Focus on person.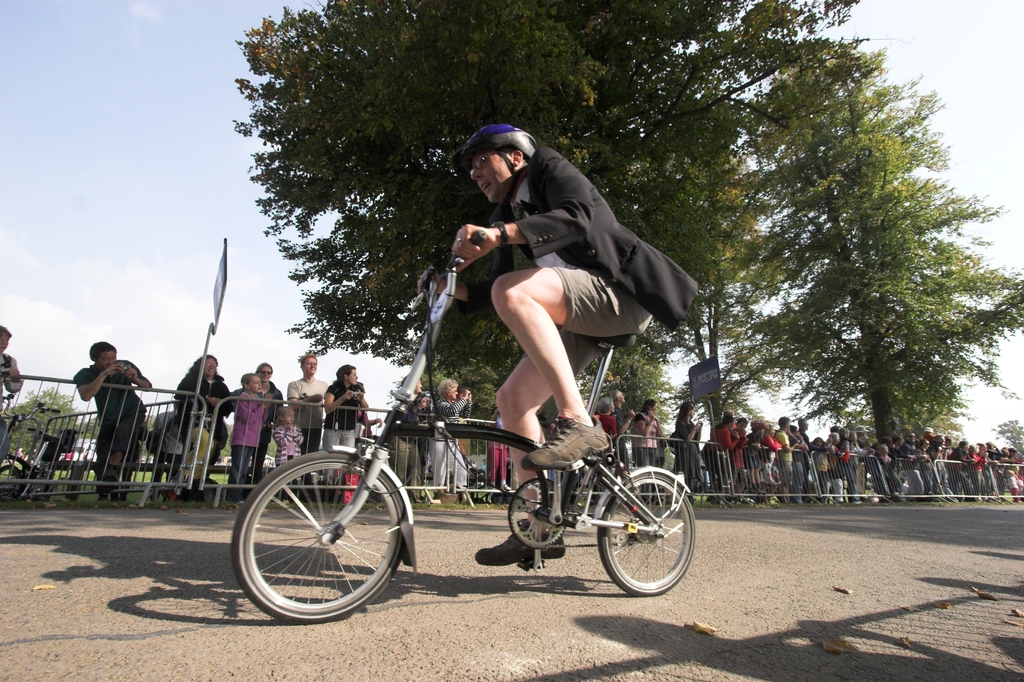
Focused at 175:352:238:498.
